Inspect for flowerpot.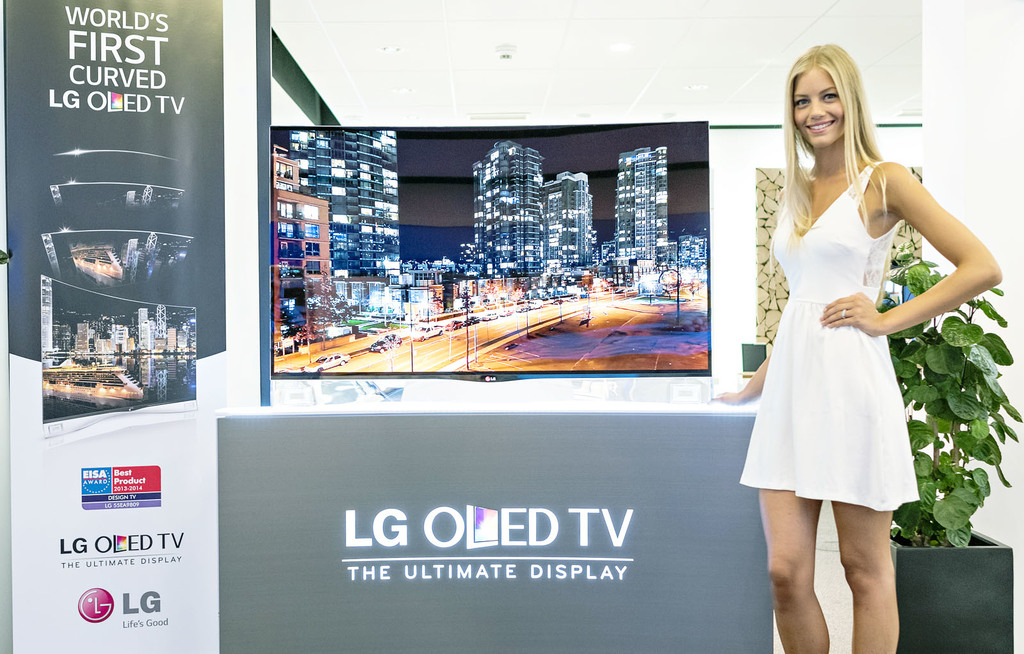
Inspection: detection(910, 542, 1017, 638).
